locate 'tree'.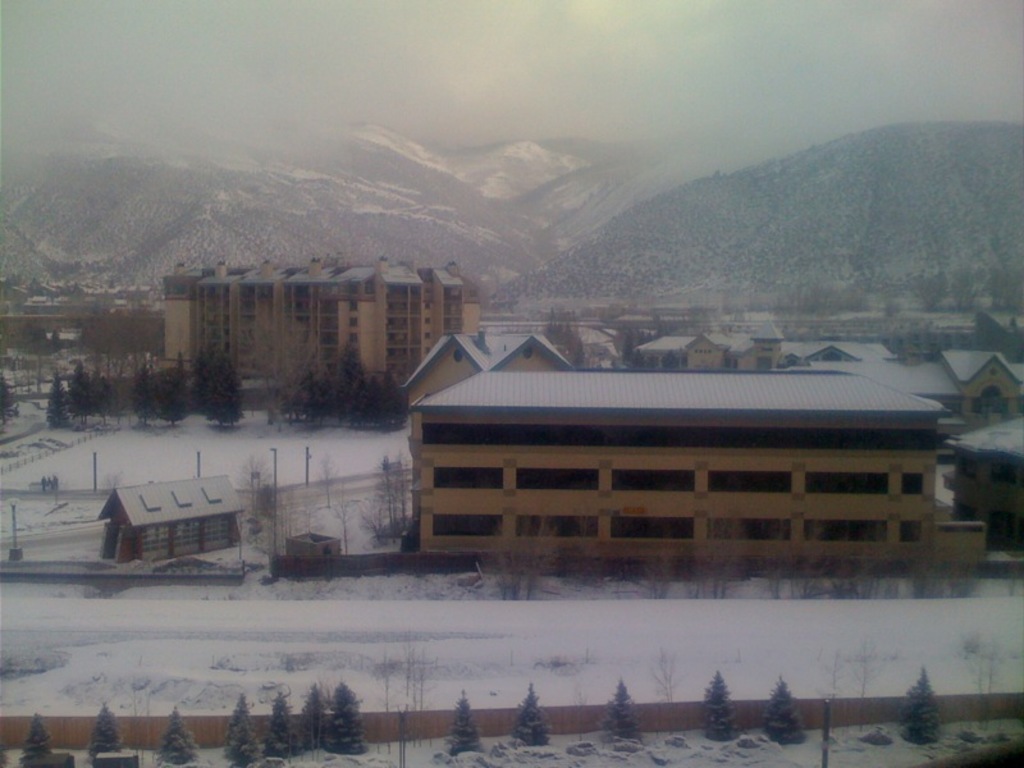
Bounding box: select_region(765, 678, 805, 751).
